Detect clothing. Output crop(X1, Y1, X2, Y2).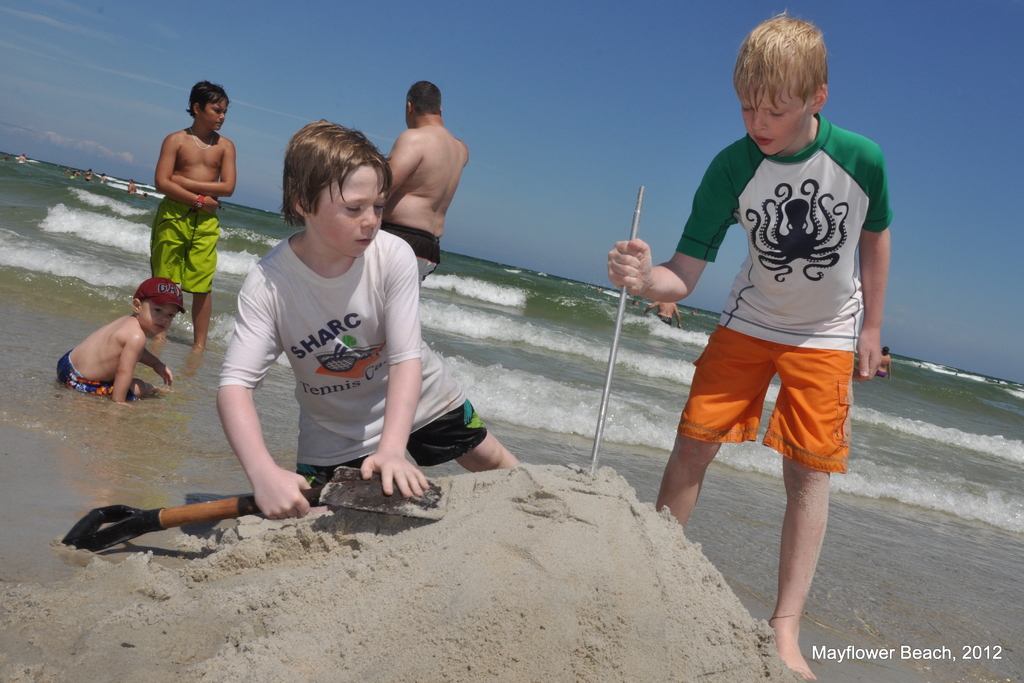
crop(148, 193, 220, 297).
